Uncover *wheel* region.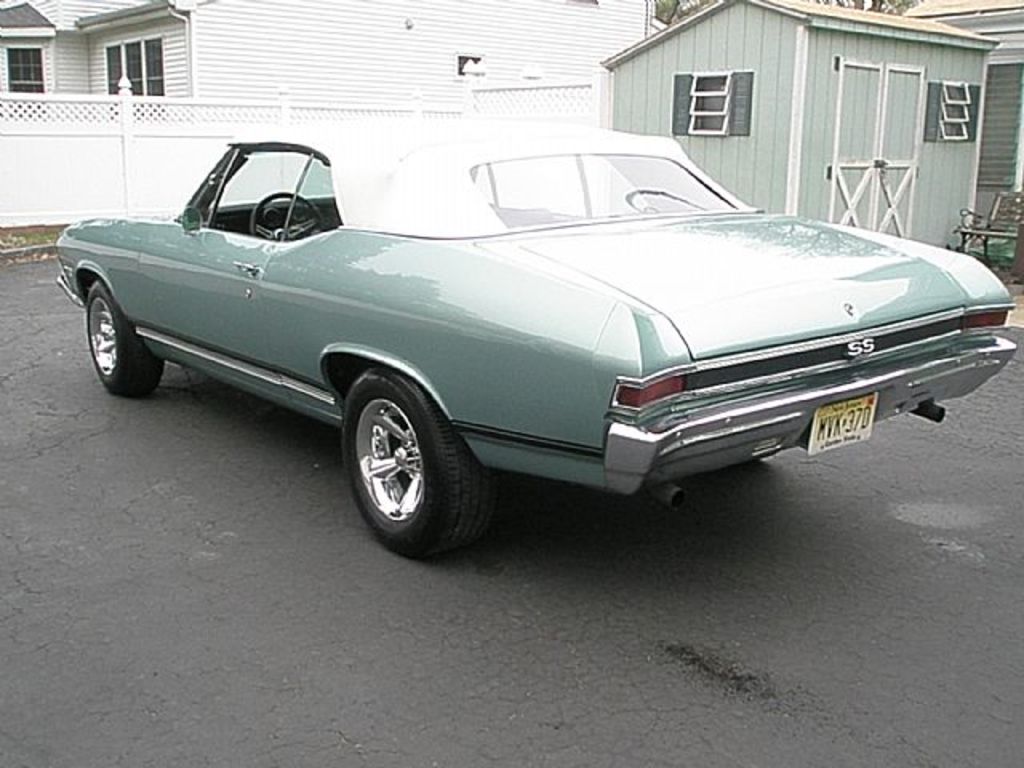
Uncovered: bbox=[333, 365, 472, 547].
